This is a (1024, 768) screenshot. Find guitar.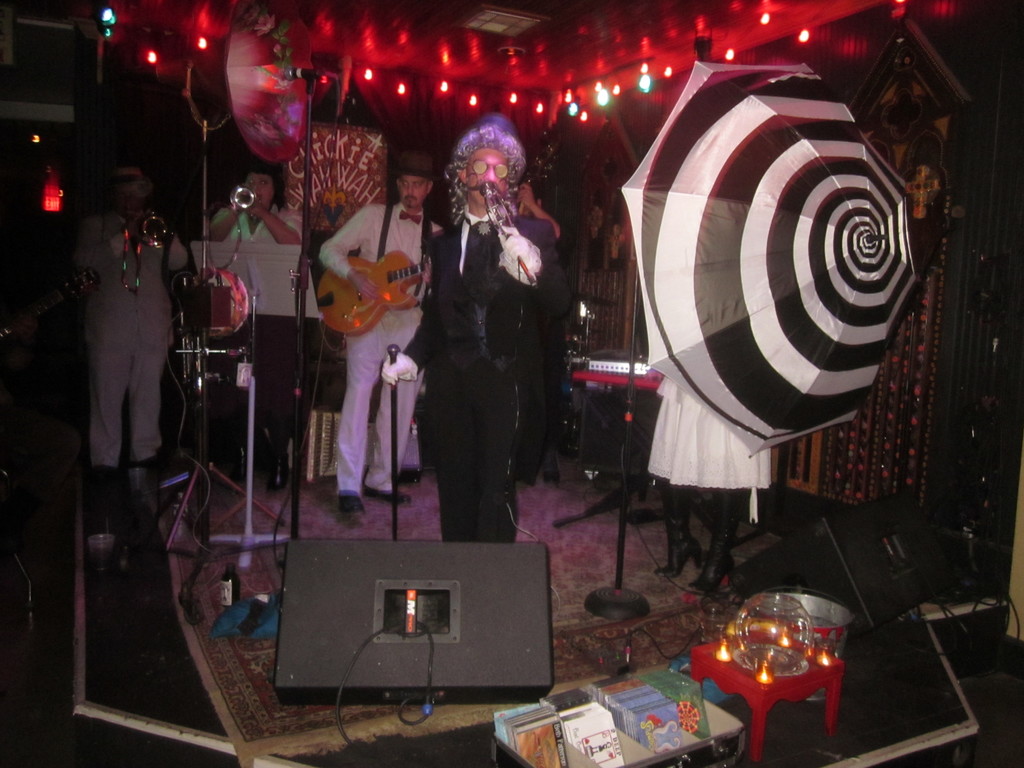
Bounding box: locate(312, 254, 441, 328).
